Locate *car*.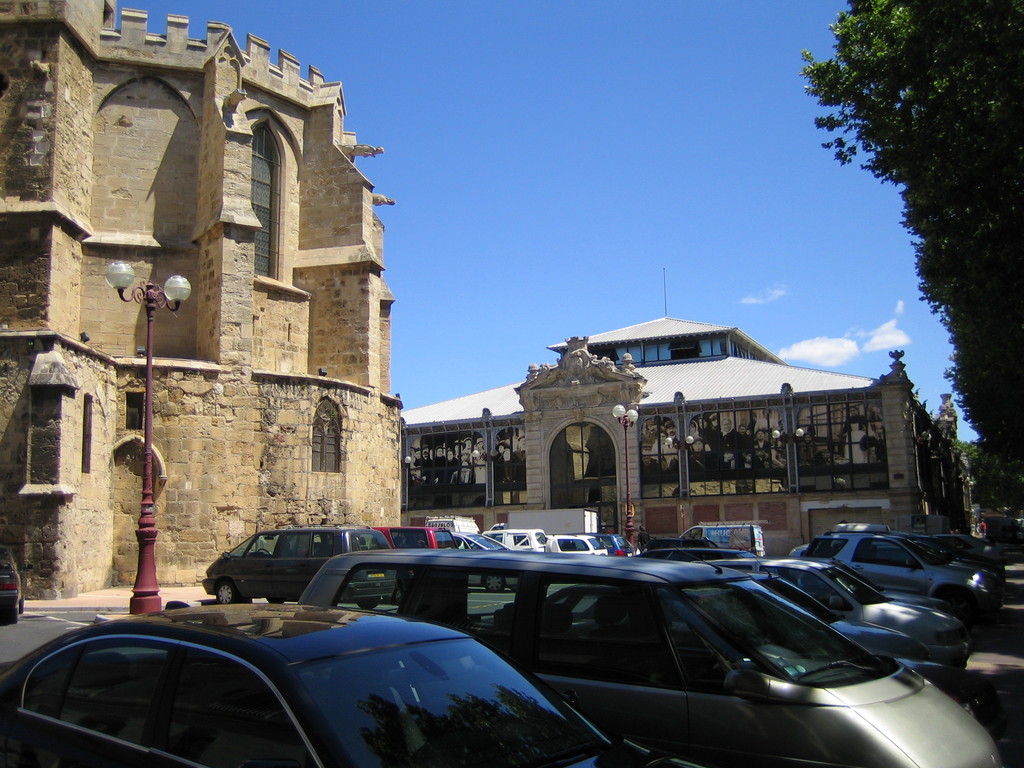
Bounding box: 375 523 468 554.
